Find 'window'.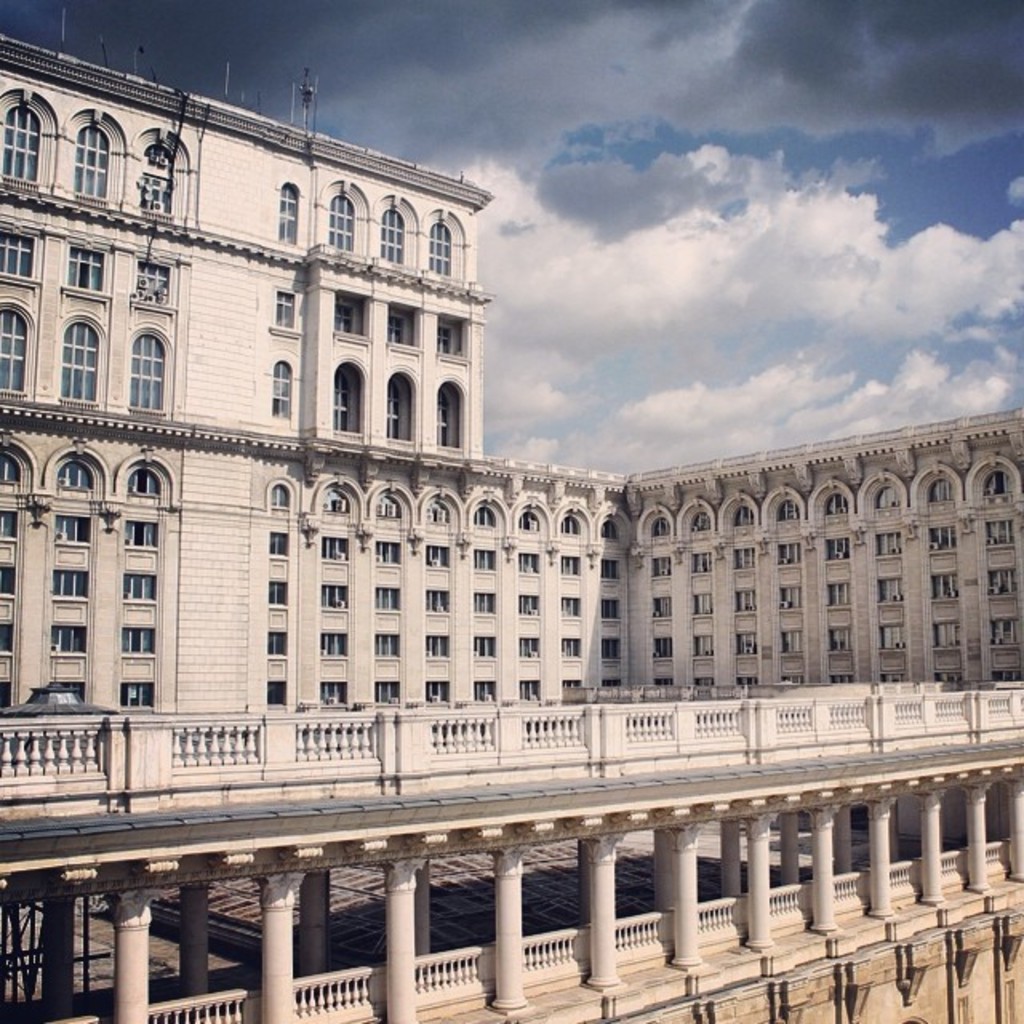
[432, 219, 450, 272].
